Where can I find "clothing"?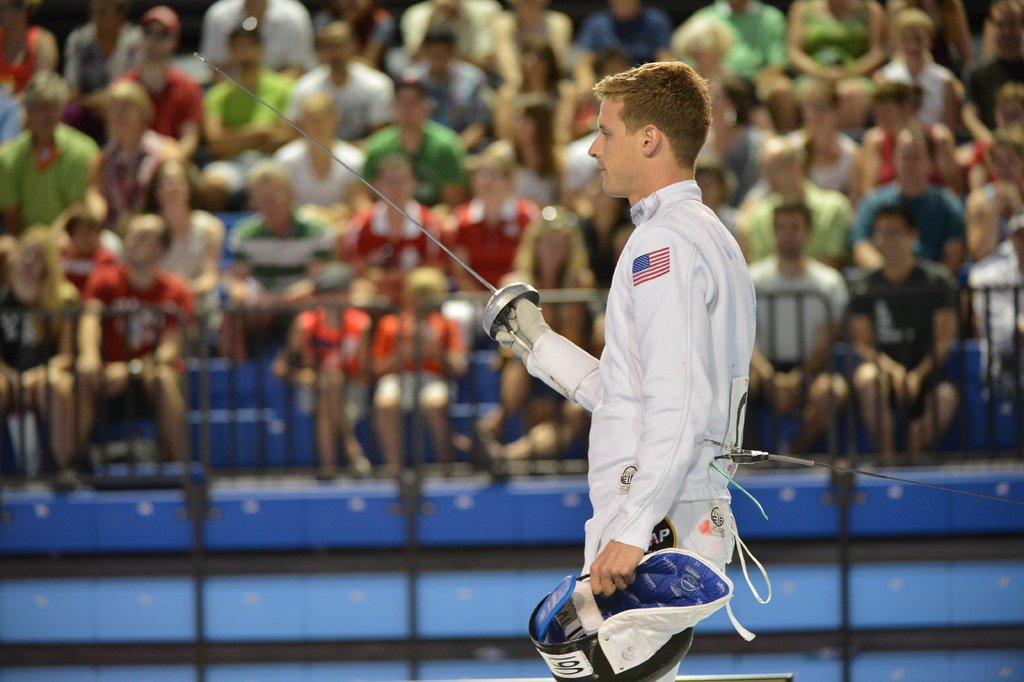
You can find it at [x1=205, y1=64, x2=285, y2=190].
